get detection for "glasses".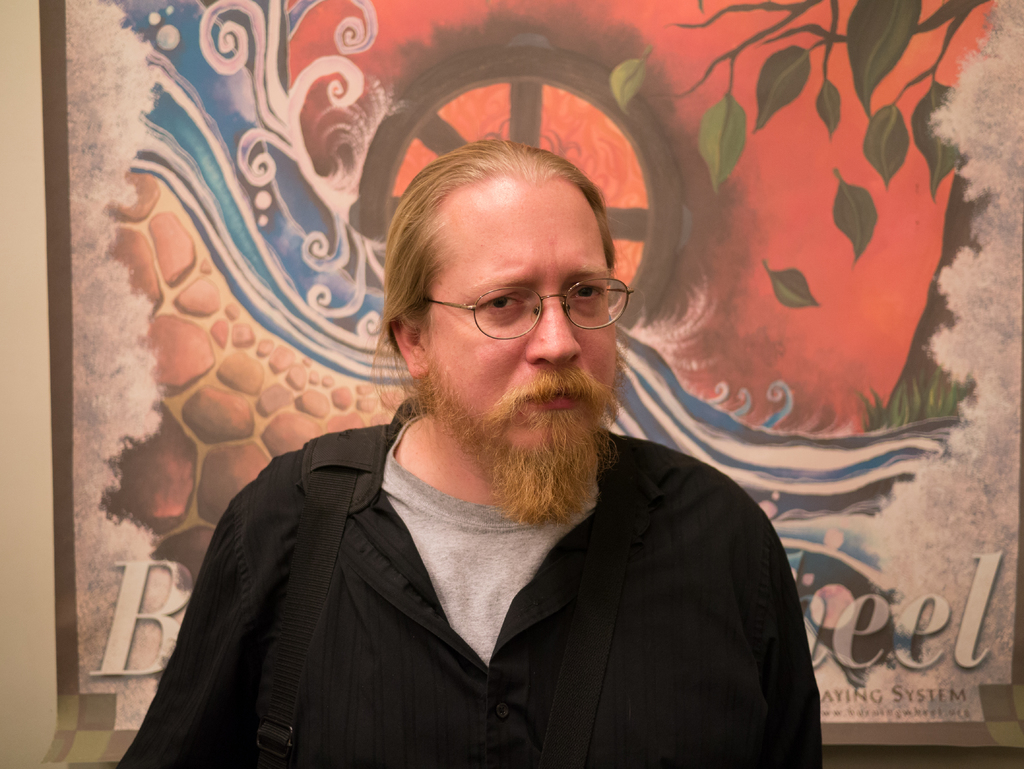
Detection: [x1=401, y1=261, x2=638, y2=349].
